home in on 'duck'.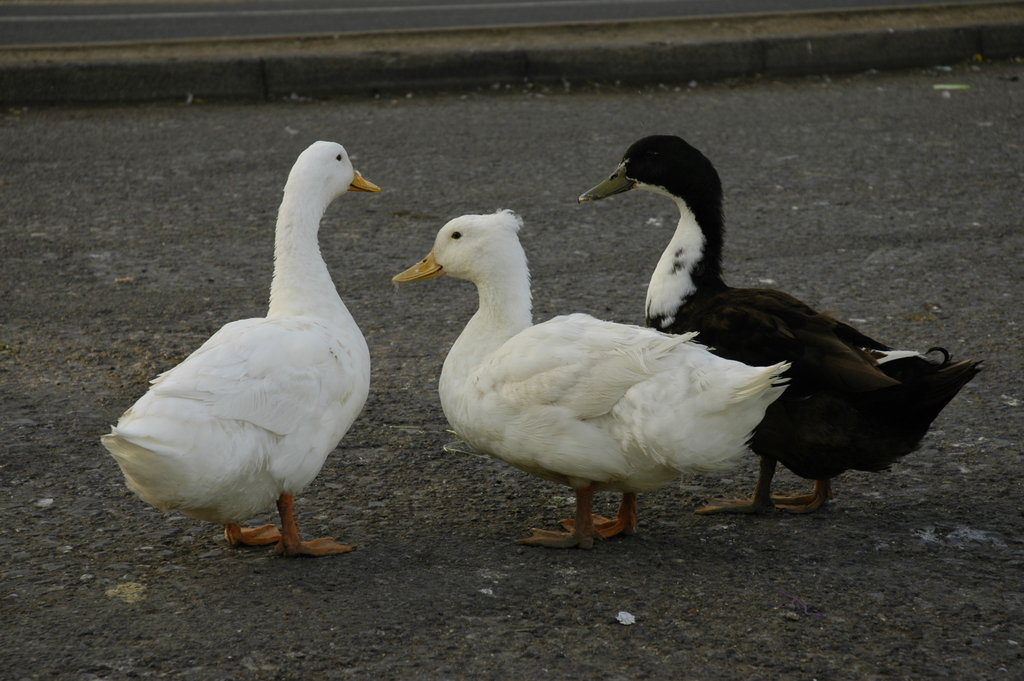
Homed in at box=[602, 133, 980, 508].
